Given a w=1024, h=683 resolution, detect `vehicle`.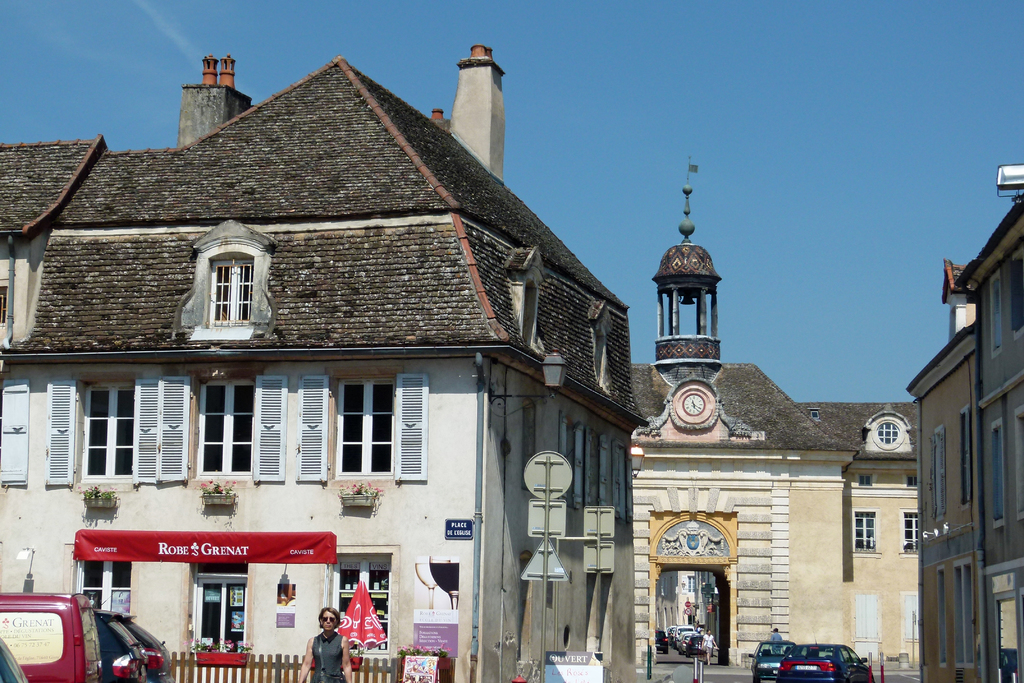
(left=0, top=585, right=173, bottom=682).
